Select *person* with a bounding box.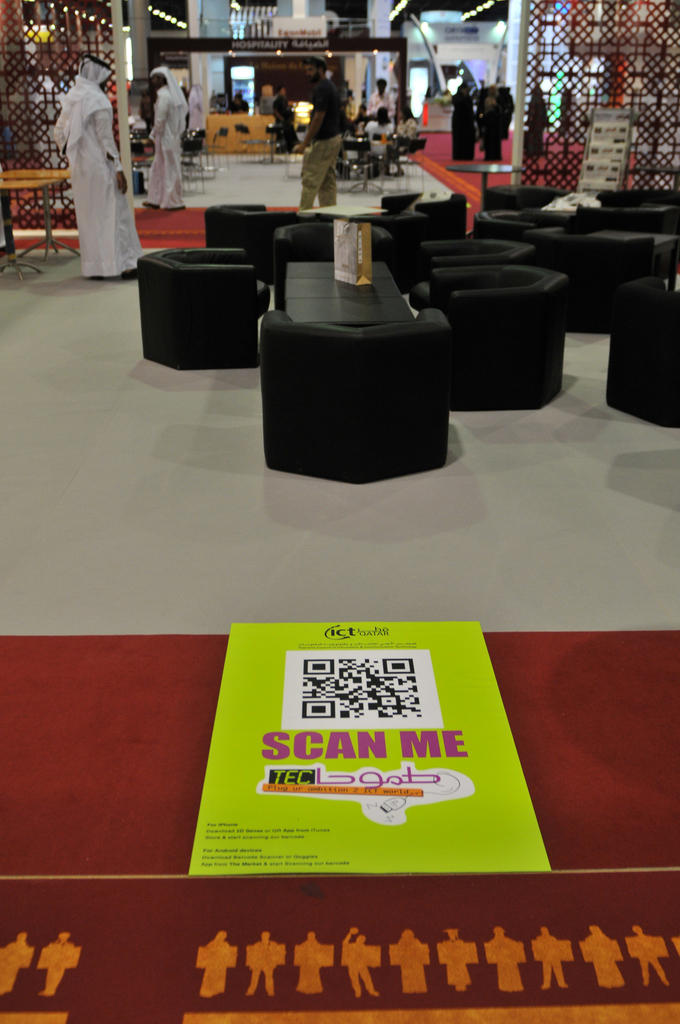
53,52,140,280.
